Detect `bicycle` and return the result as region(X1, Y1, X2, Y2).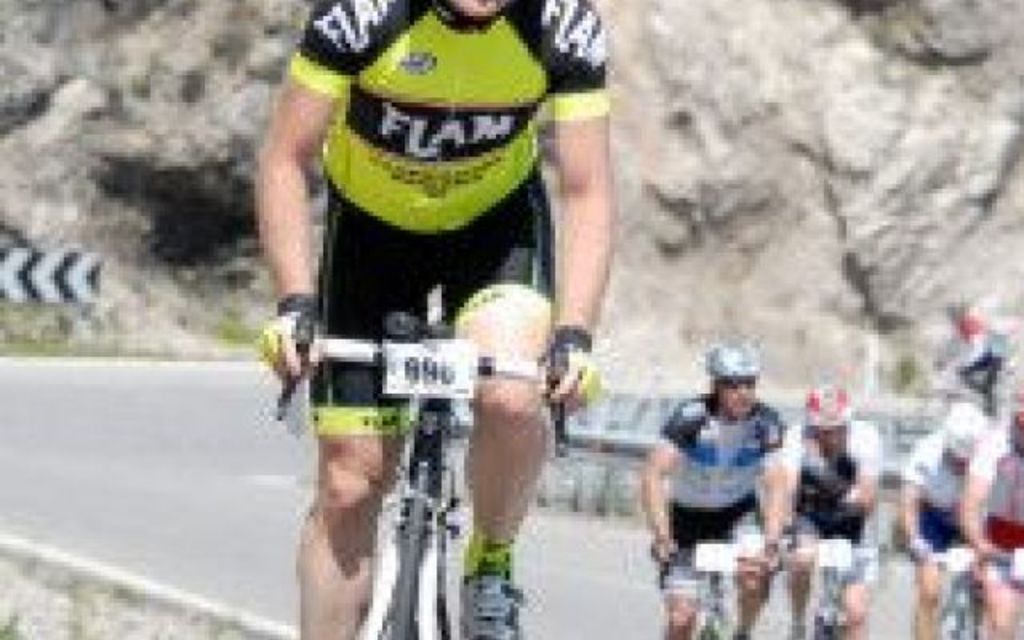
region(272, 298, 579, 638).
